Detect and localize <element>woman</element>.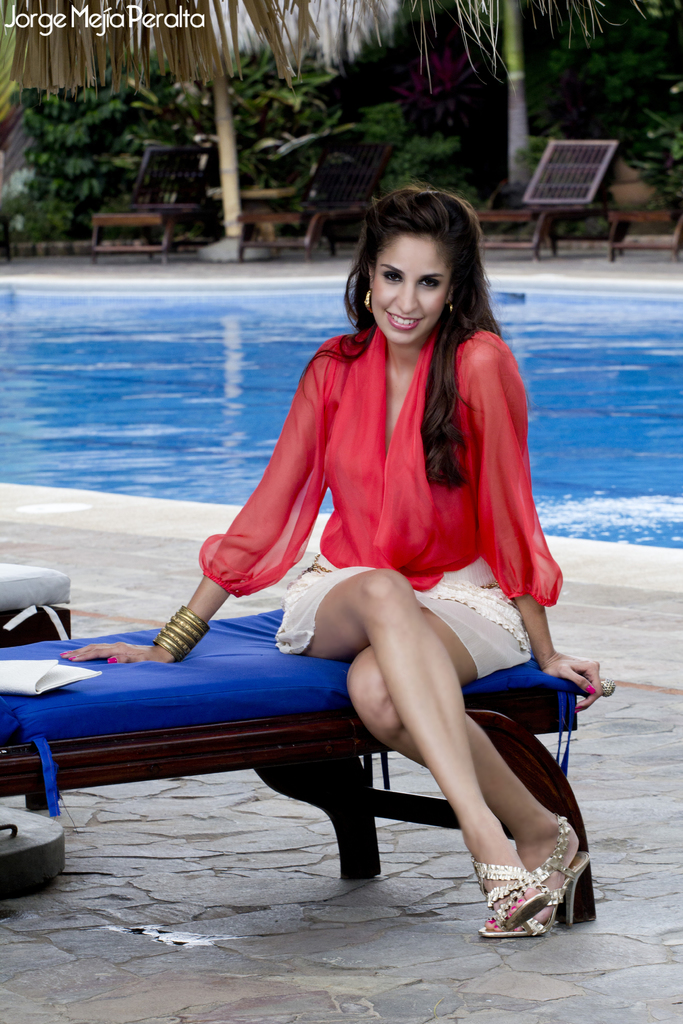
Localized at 146, 187, 574, 932.
